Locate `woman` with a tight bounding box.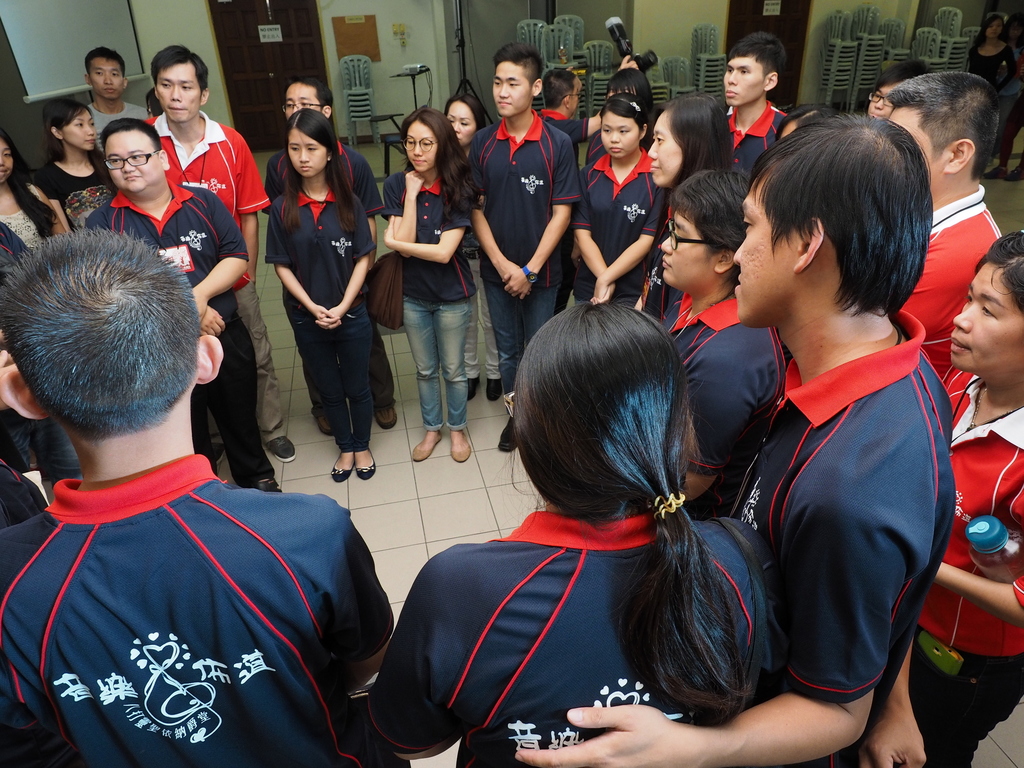
{"left": 253, "top": 114, "right": 374, "bottom": 483}.
